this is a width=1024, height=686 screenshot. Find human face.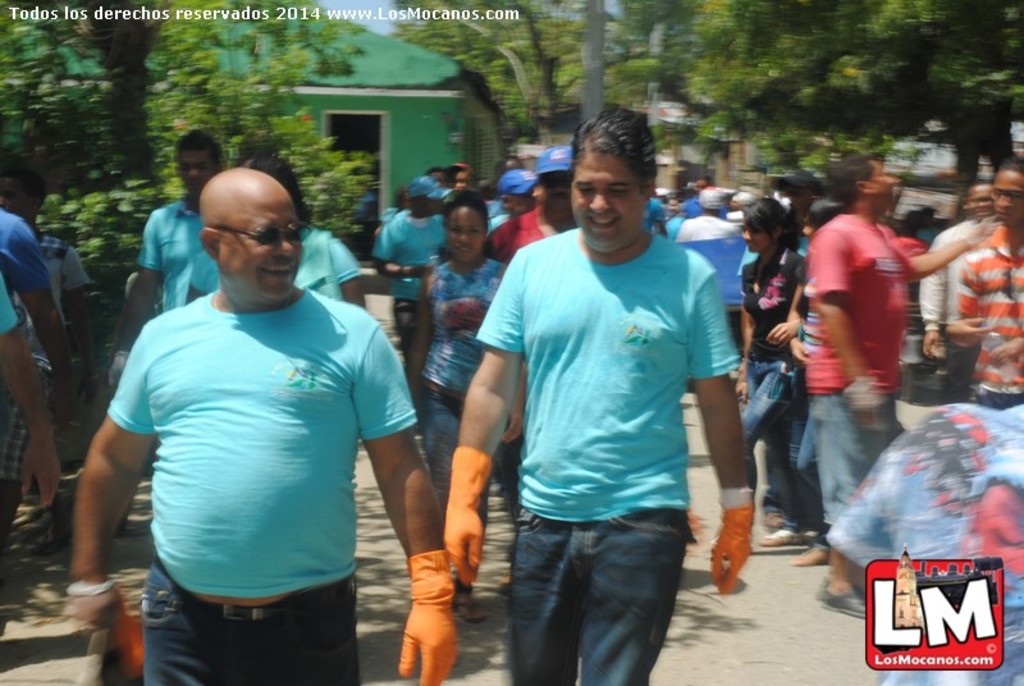
Bounding box: <box>570,147,639,247</box>.
